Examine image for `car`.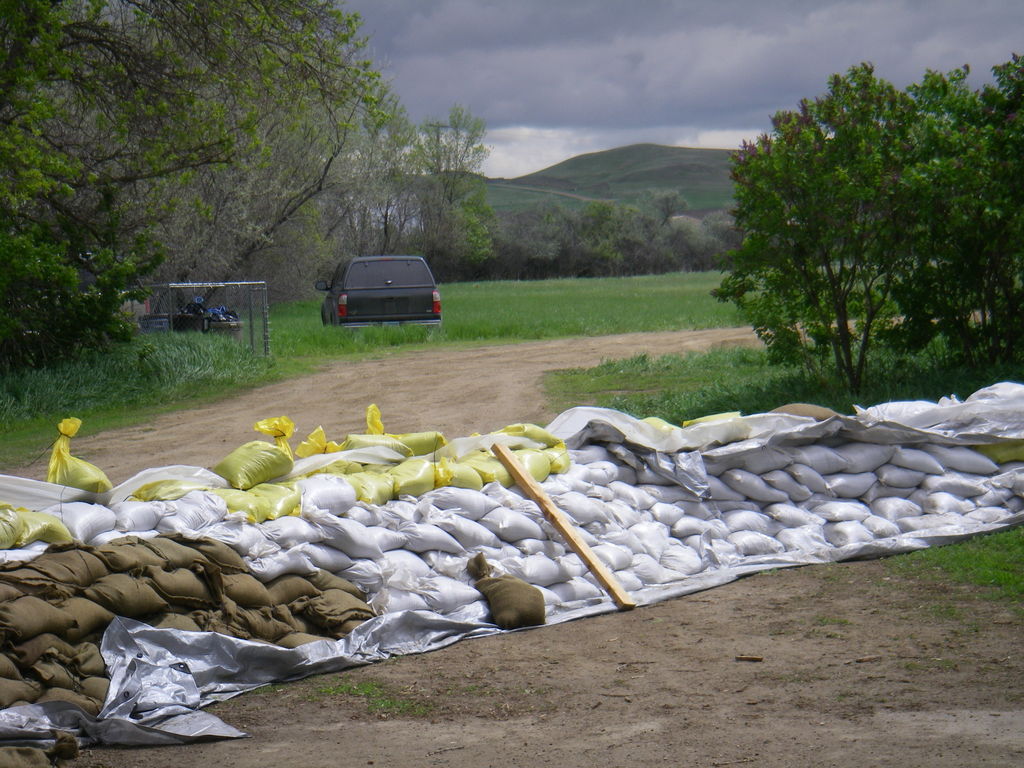
Examination result: {"x1": 319, "y1": 239, "x2": 440, "y2": 330}.
